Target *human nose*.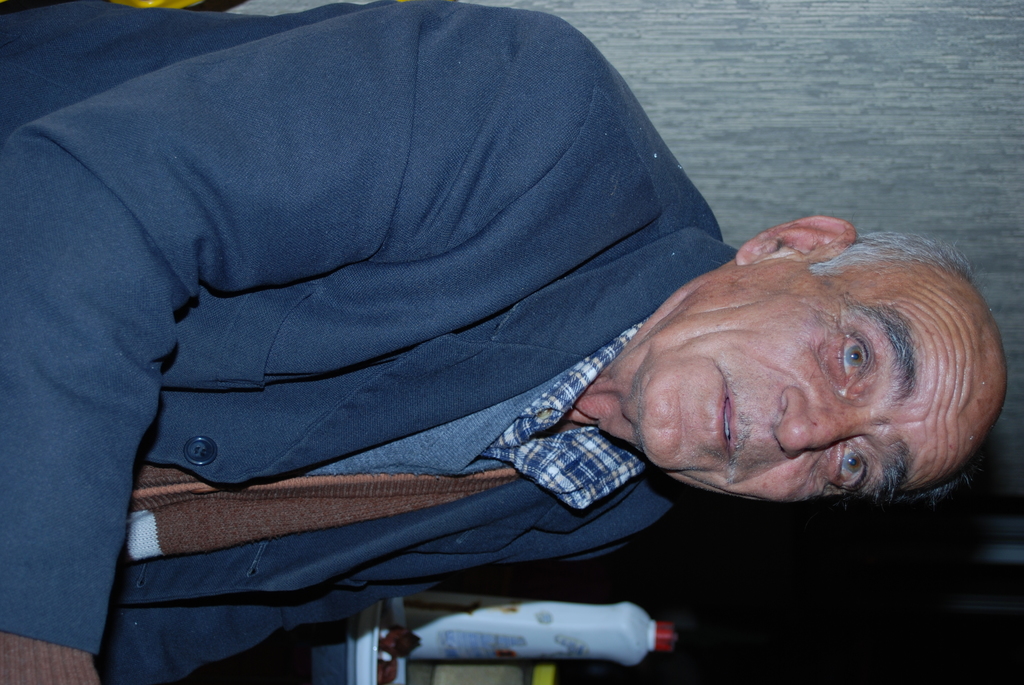
Target region: region(776, 384, 867, 459).
